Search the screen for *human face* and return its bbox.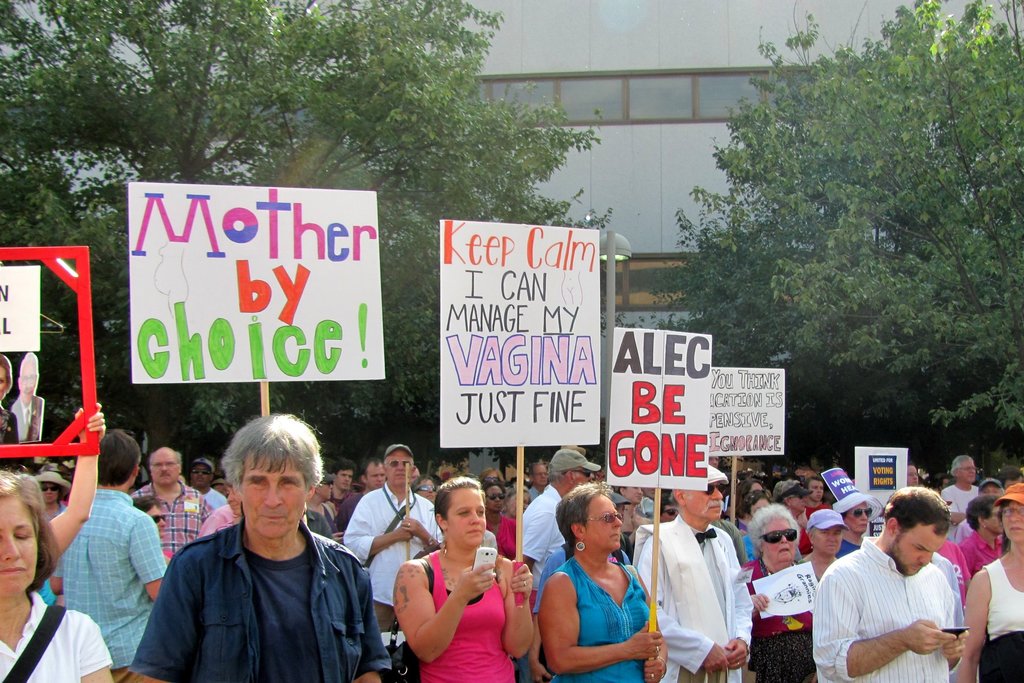
Found: x1=584 y1=494 x2=624 y2=553.
